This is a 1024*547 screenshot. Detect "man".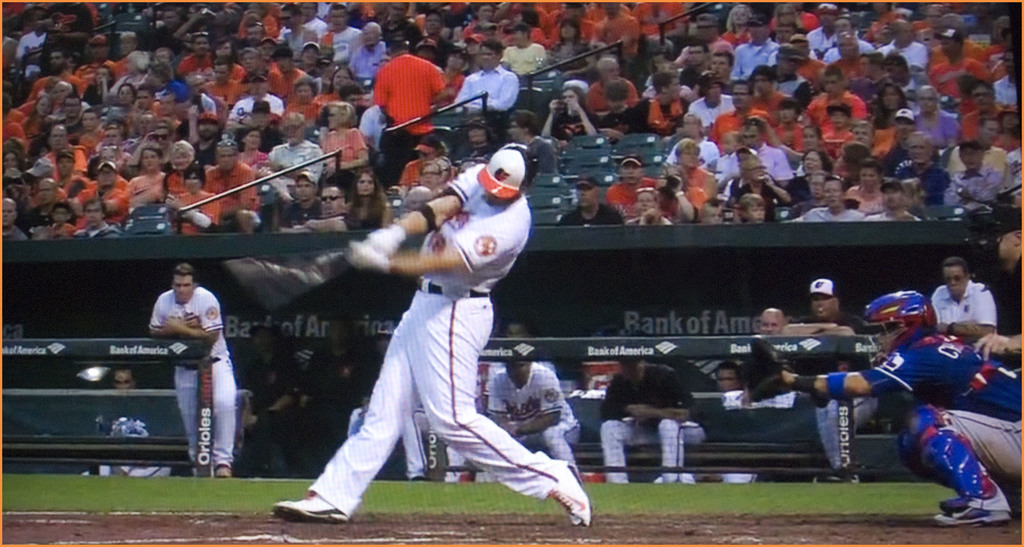
x1=621, y1=70, x2=688, y2=136.
